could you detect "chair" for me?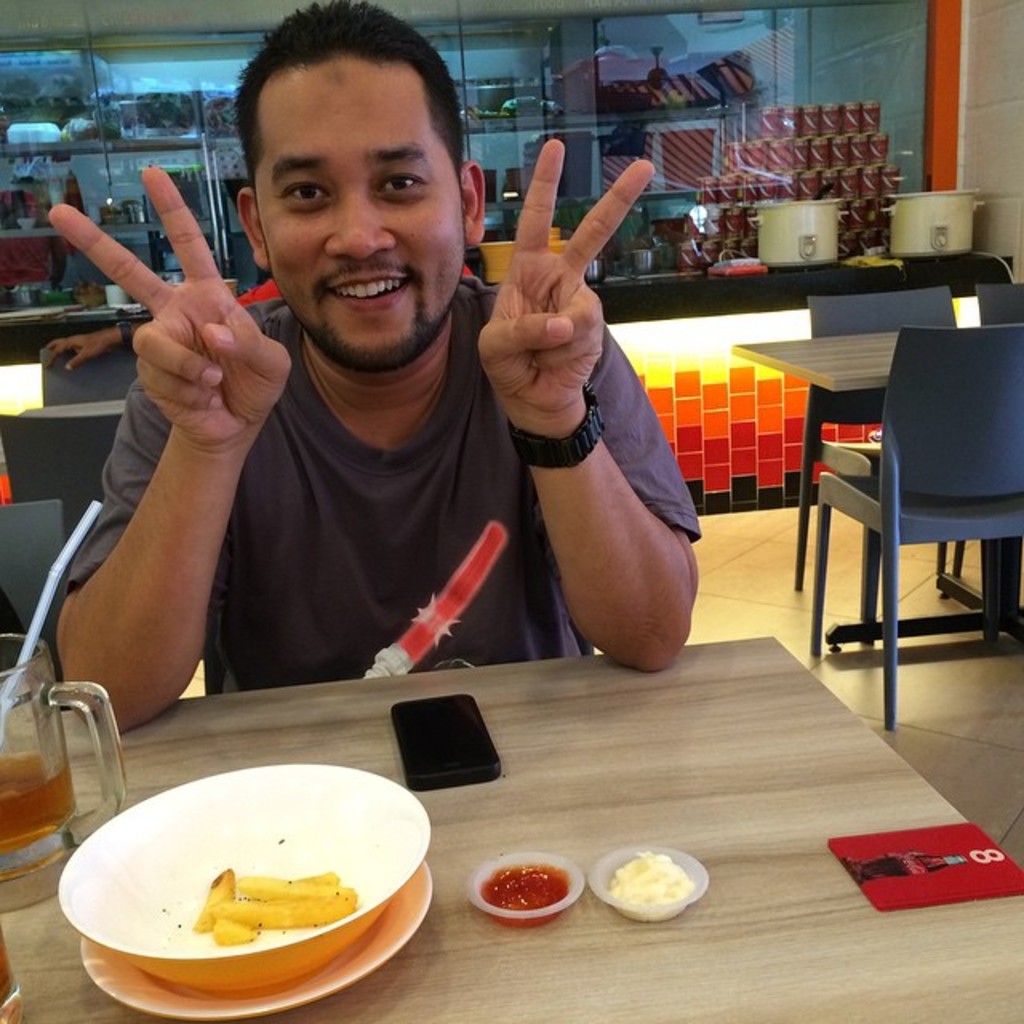
Detection result: l=794, t=285, r=979, b=645.
